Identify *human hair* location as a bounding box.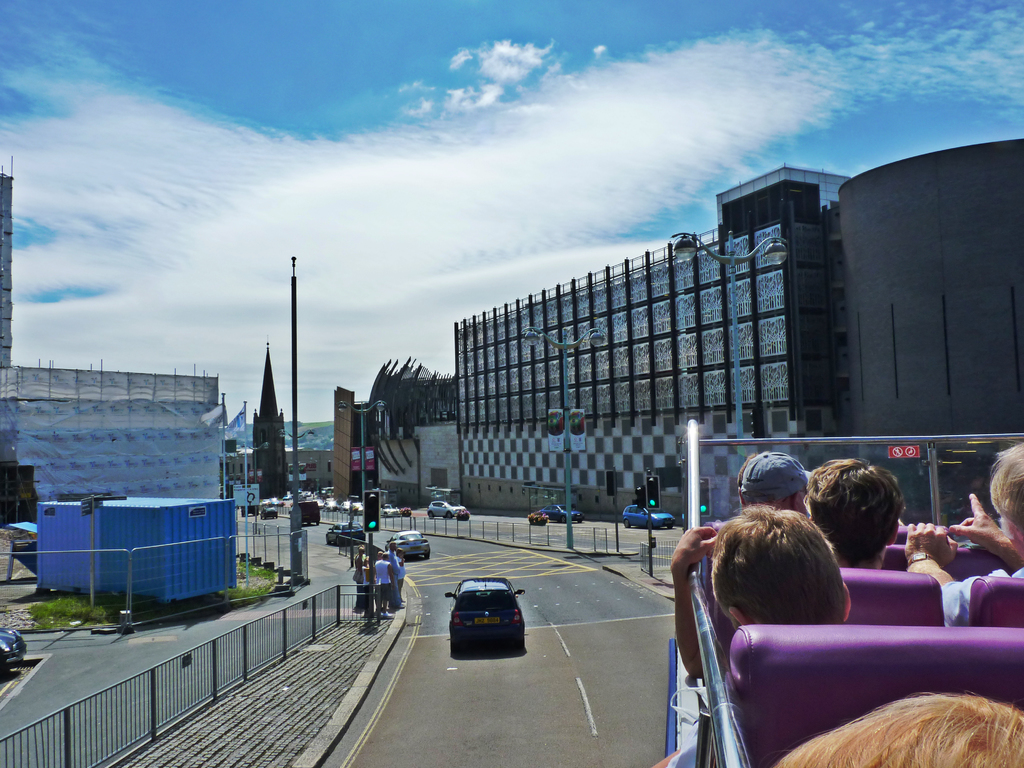
[left=735, top=451, right=758, bottom=492].
